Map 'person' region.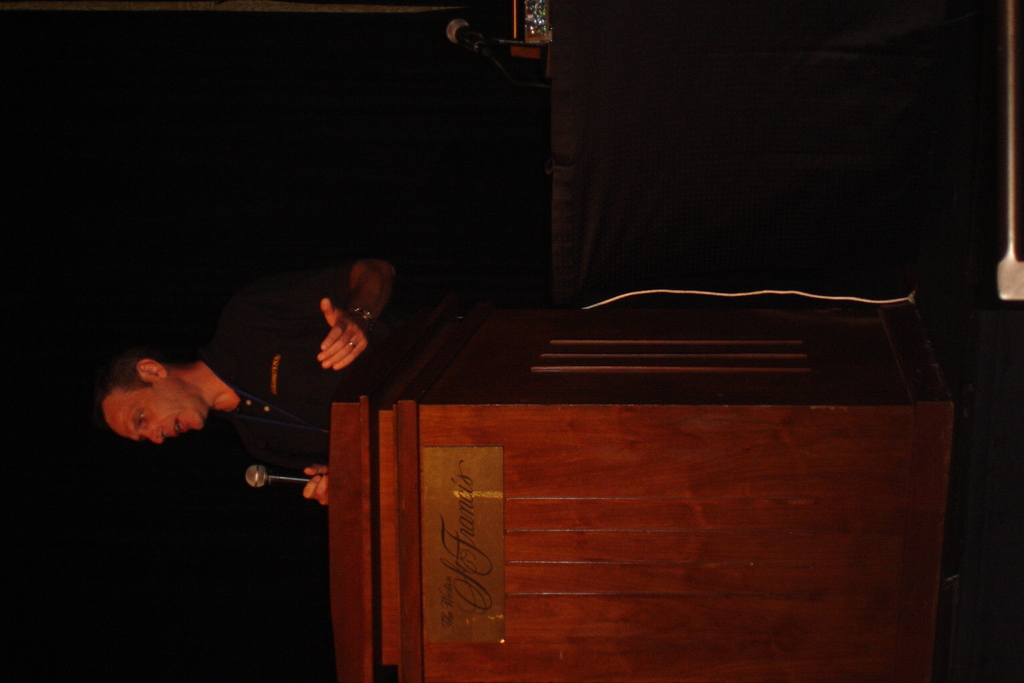
Mapped to 89:226:991:509.
